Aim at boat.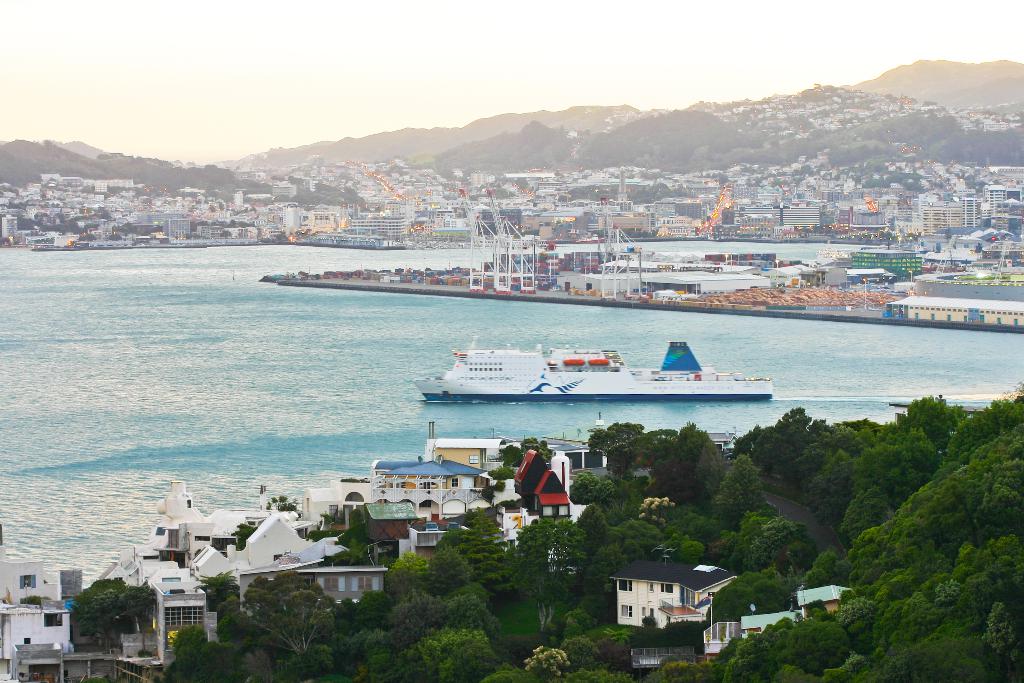
Aimed at 410, 330, 776, 406.
